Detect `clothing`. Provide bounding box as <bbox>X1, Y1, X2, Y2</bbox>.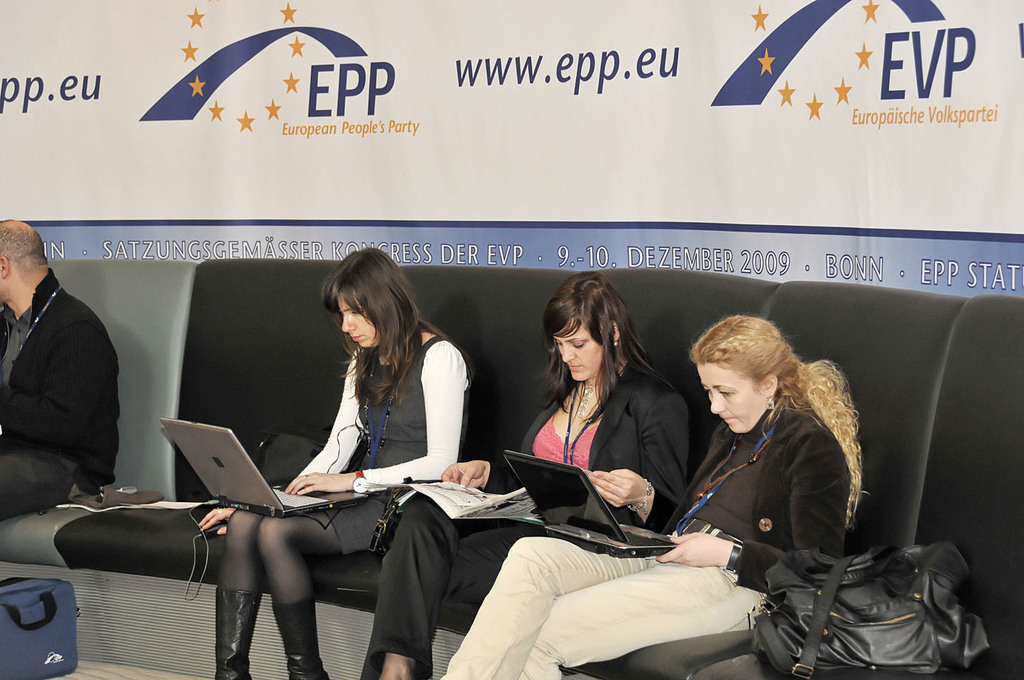
<bbox>0, 272, 120, 526</bbox>.
